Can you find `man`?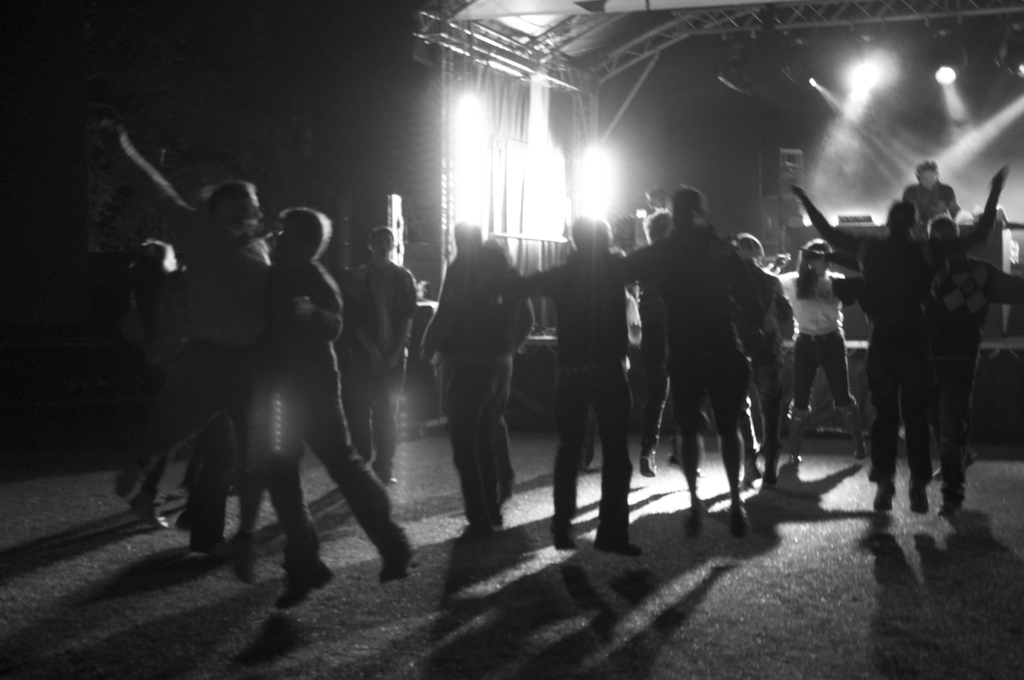
Yes, bounding box: (641, 179, 808, 543).
